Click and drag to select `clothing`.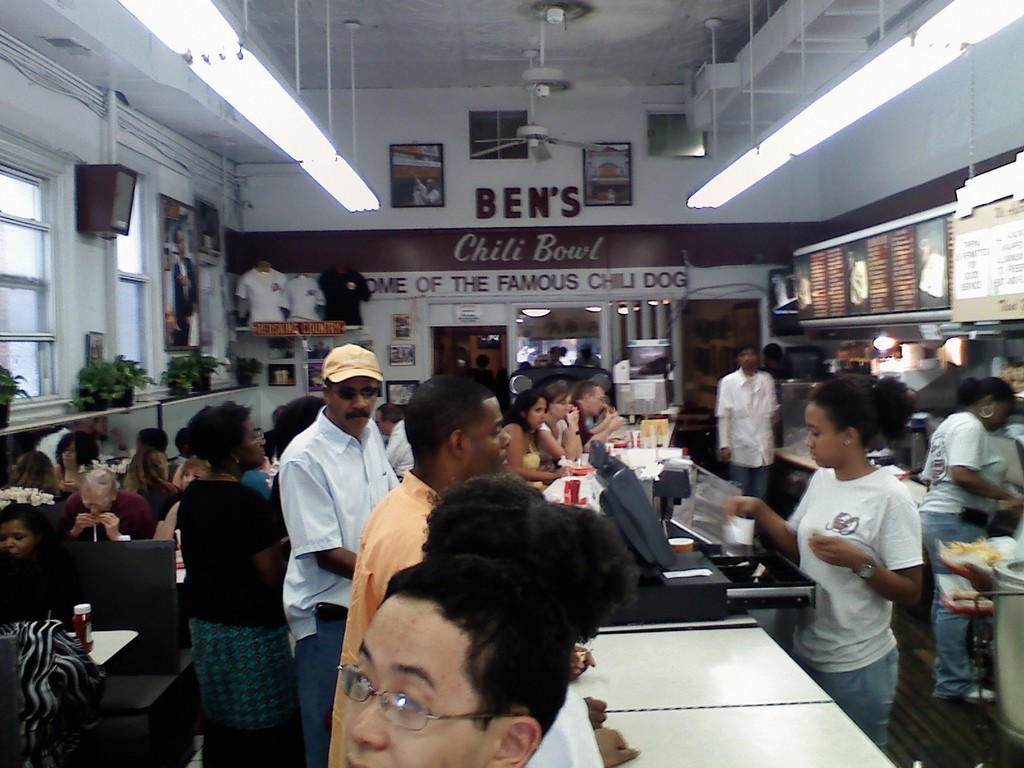
Selection: detection(177, 473, 317, 767).
